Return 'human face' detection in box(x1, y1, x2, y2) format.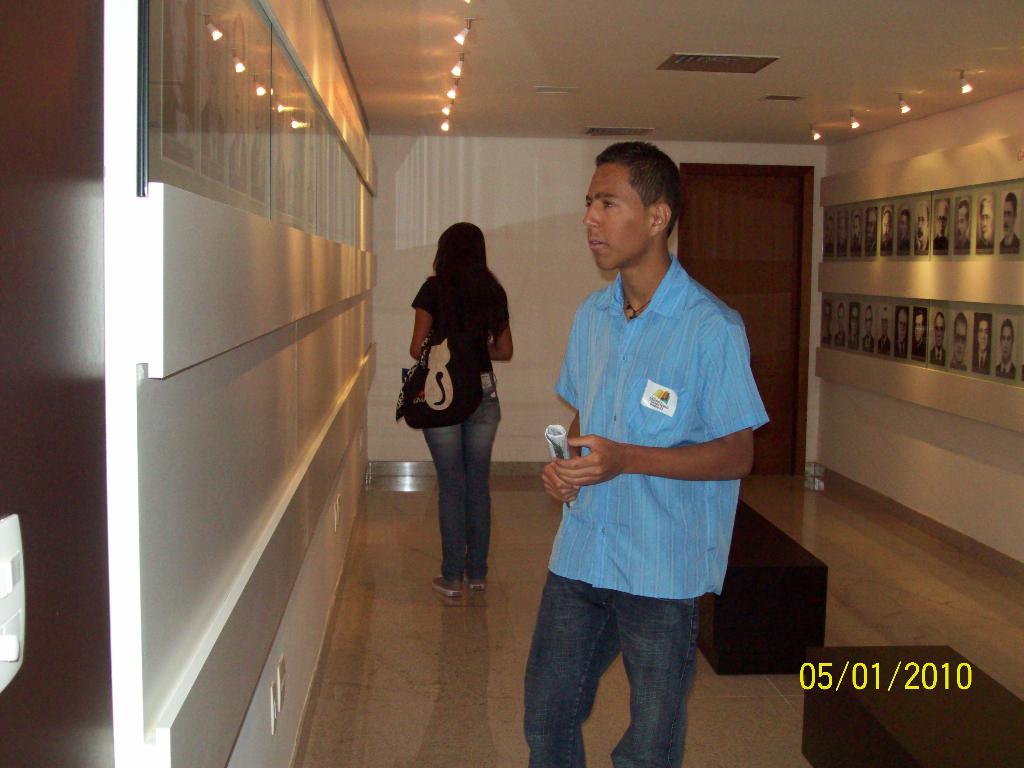
box(1003, 324, 1013, 362).
